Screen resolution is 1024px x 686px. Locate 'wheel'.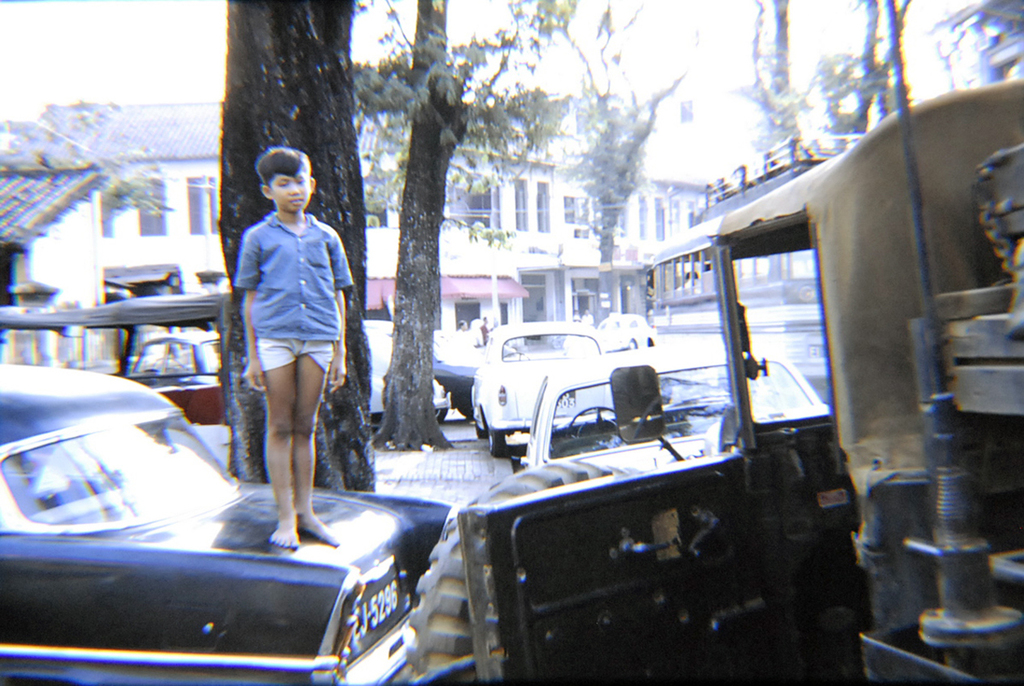
rect(434, 407, 445, 423).
